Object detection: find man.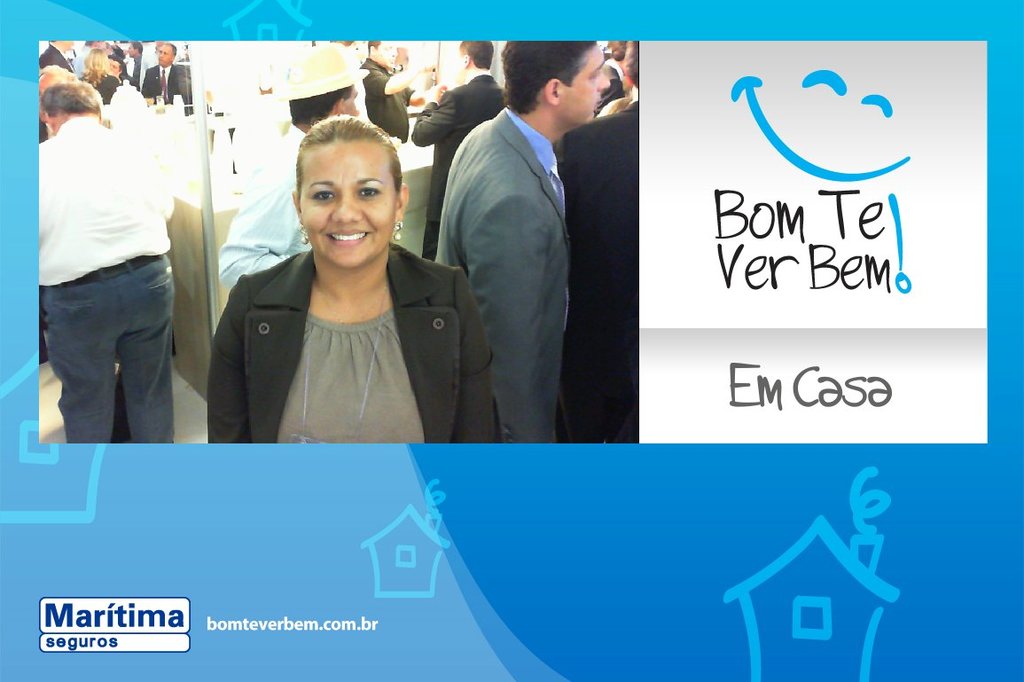
bbox=[434, 38, 608, 446].
